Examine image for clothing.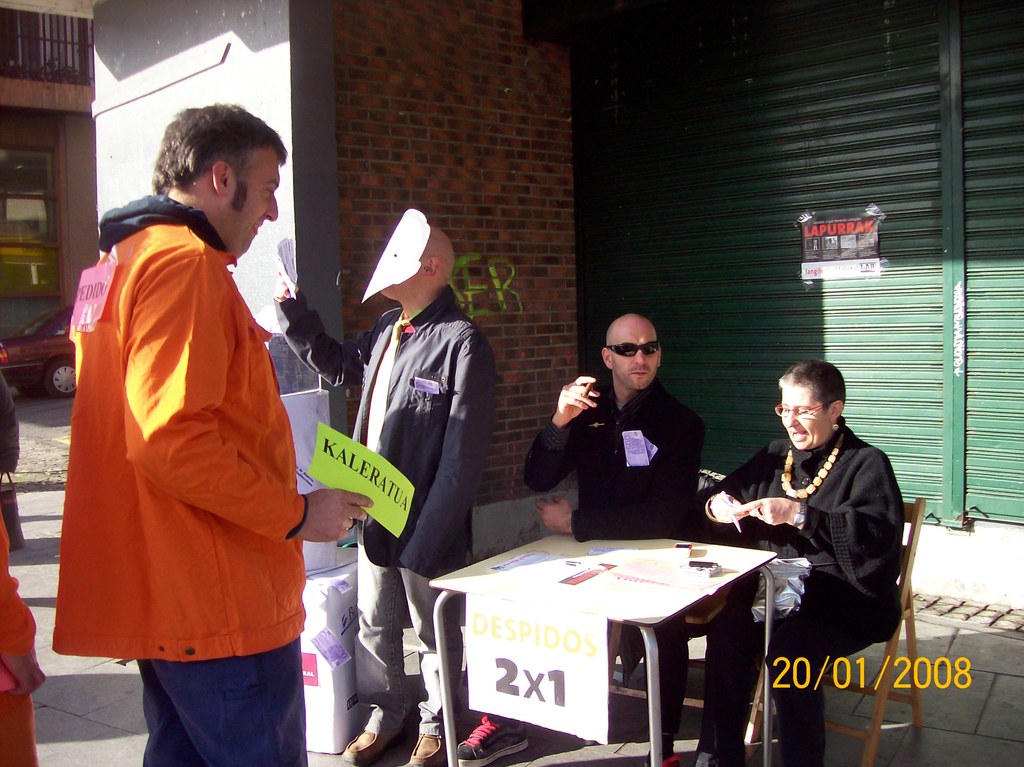
Examination result: <region>282, 282, 504, 722</region>.
